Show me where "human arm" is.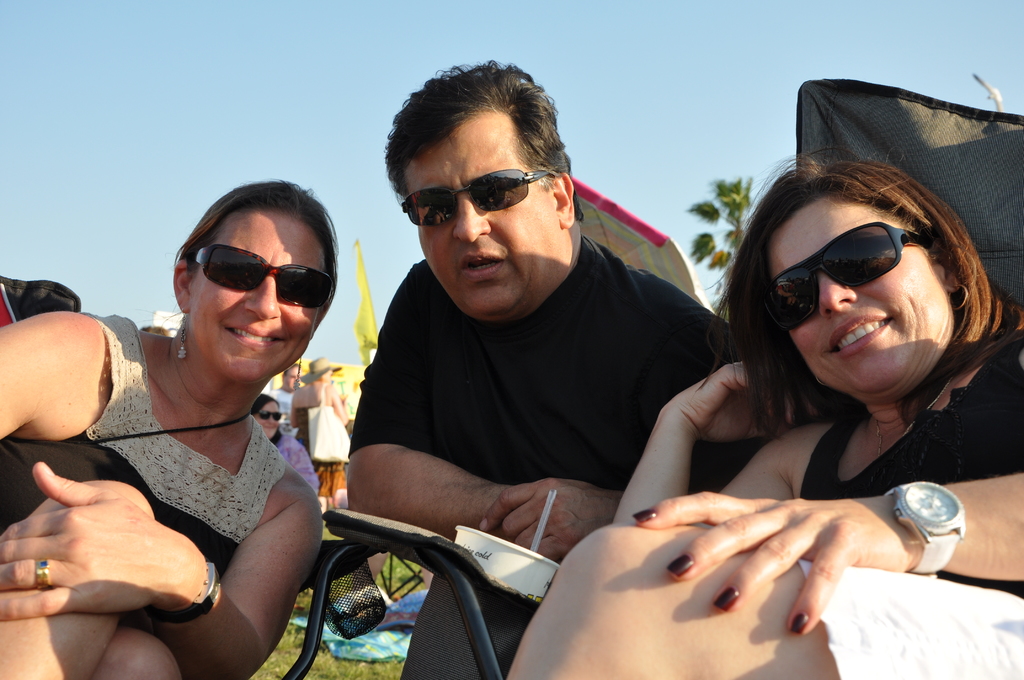
"human arm" is at 351,263,508,538.
